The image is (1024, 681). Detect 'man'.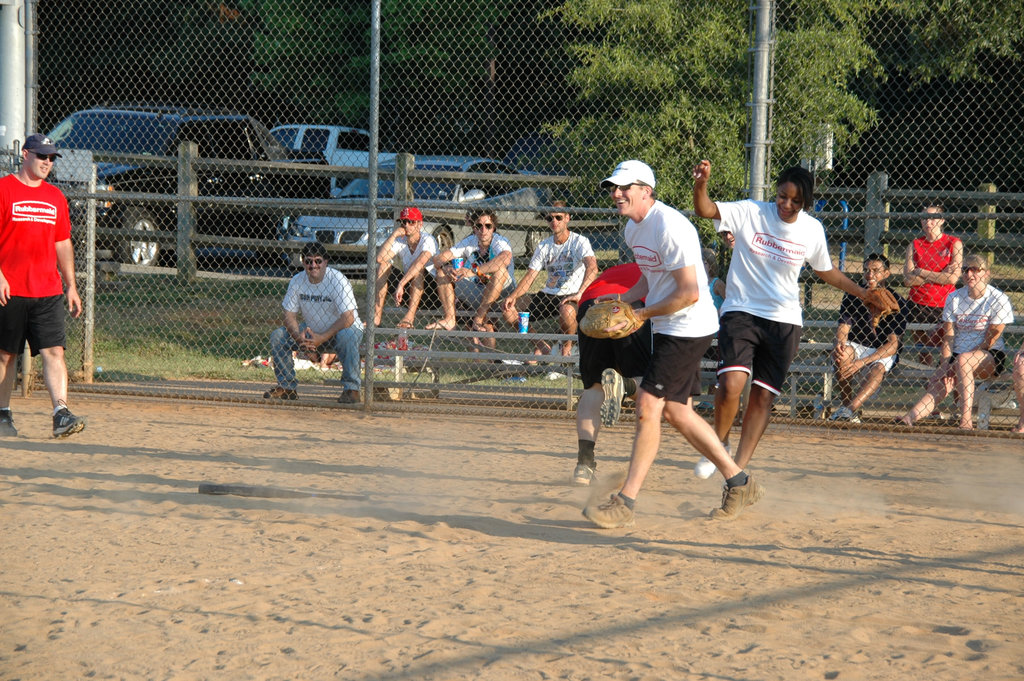
Detection: (371, 206, 445, 334).
